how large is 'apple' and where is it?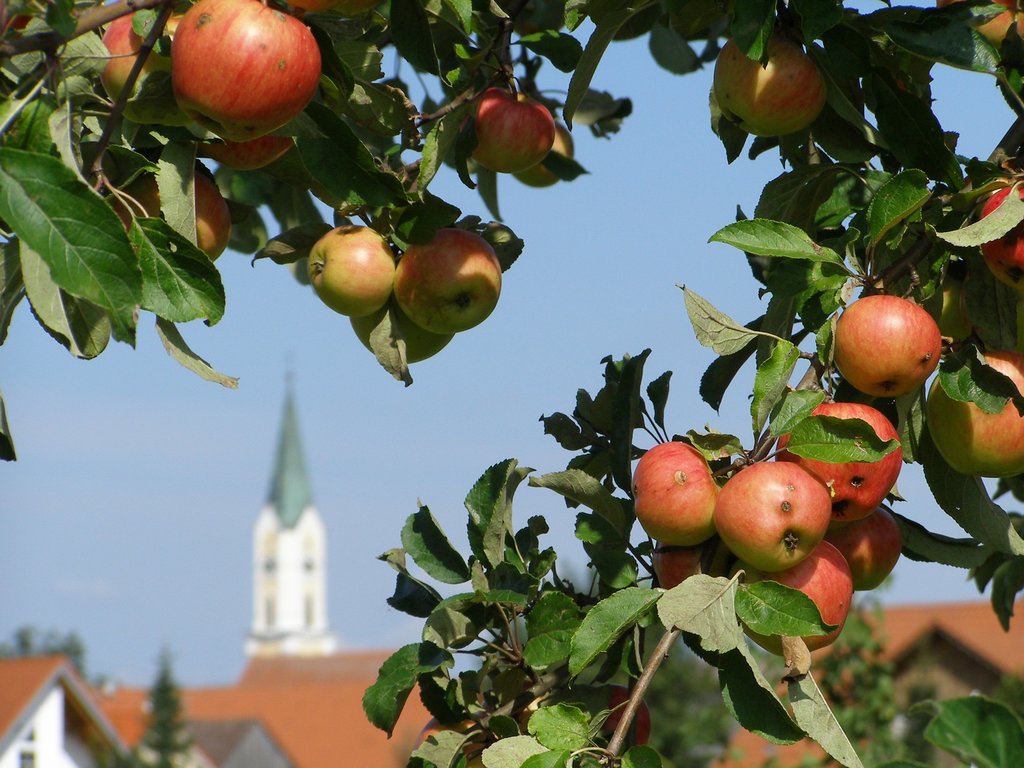
Bounding box: 163:0:317:130.
